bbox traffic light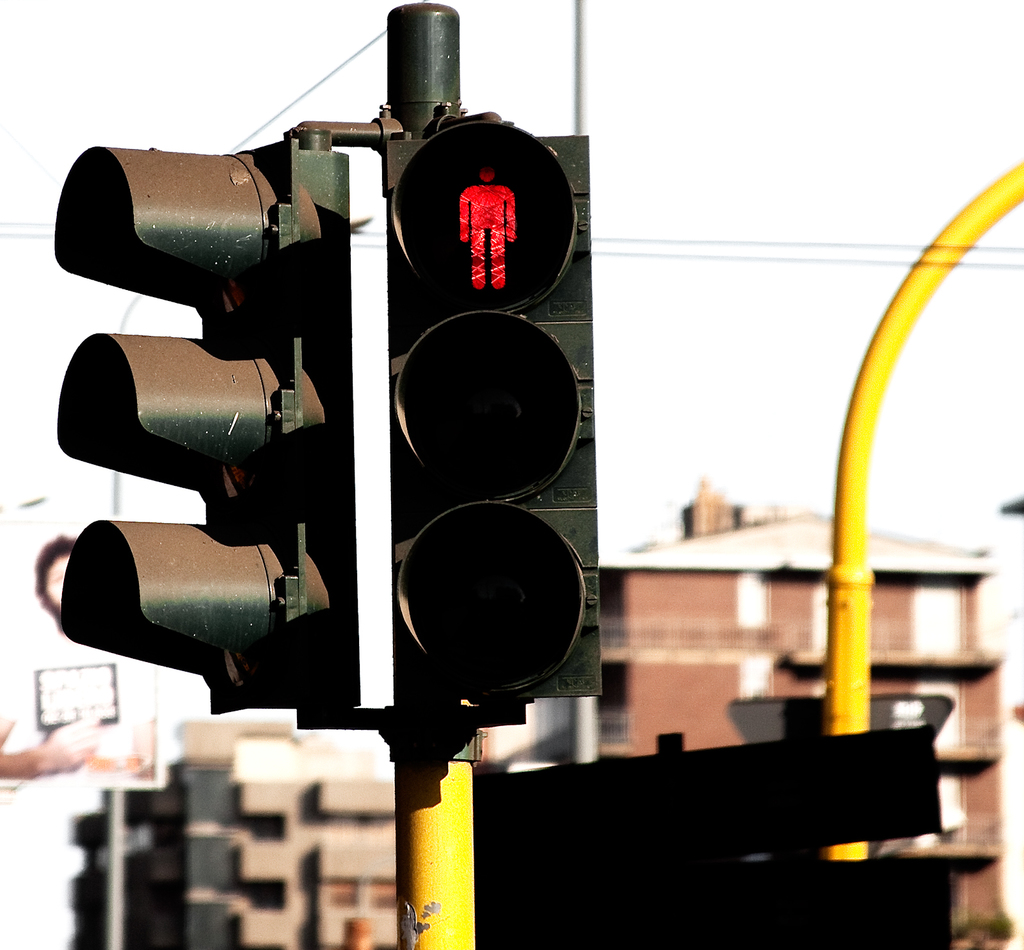
region(385, 109, 602, 725)
